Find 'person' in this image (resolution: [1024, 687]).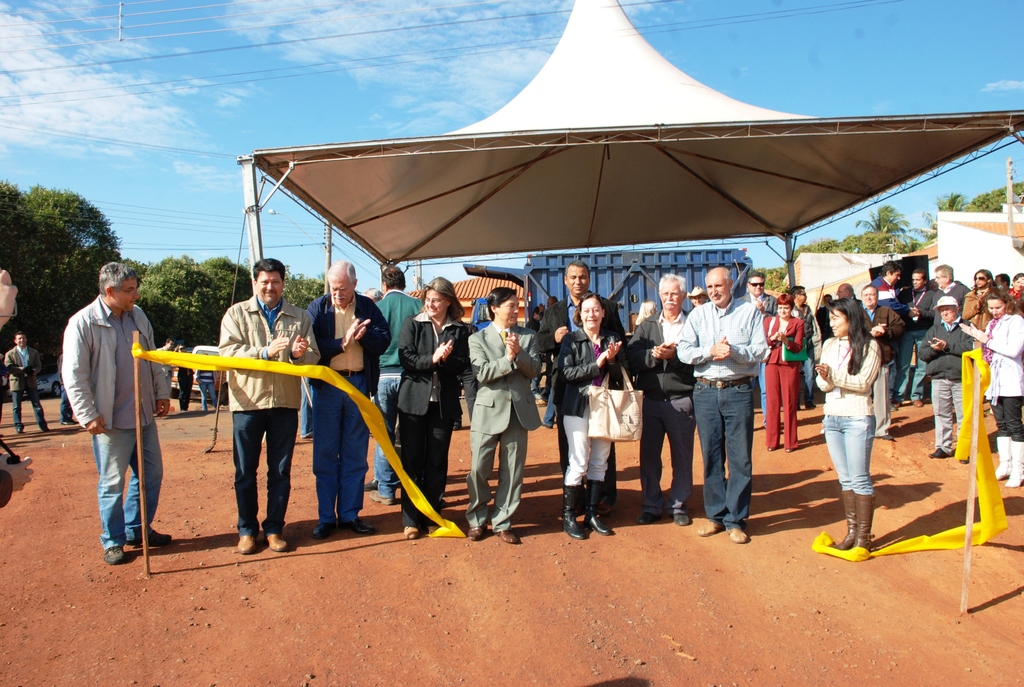
pyautogui.locateOnScreen(3, 329, 50, 432).
